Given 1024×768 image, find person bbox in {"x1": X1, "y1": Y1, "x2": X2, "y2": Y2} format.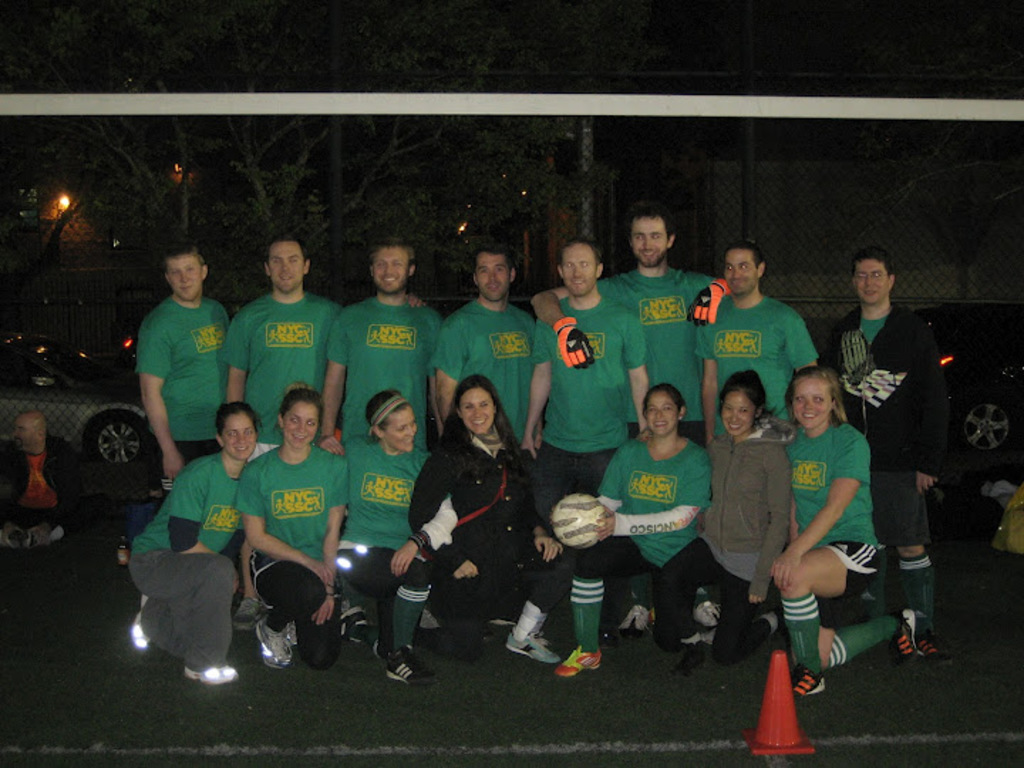
{"x1": 235, "y1": 380, "x2": 356, "y2": 676}.
